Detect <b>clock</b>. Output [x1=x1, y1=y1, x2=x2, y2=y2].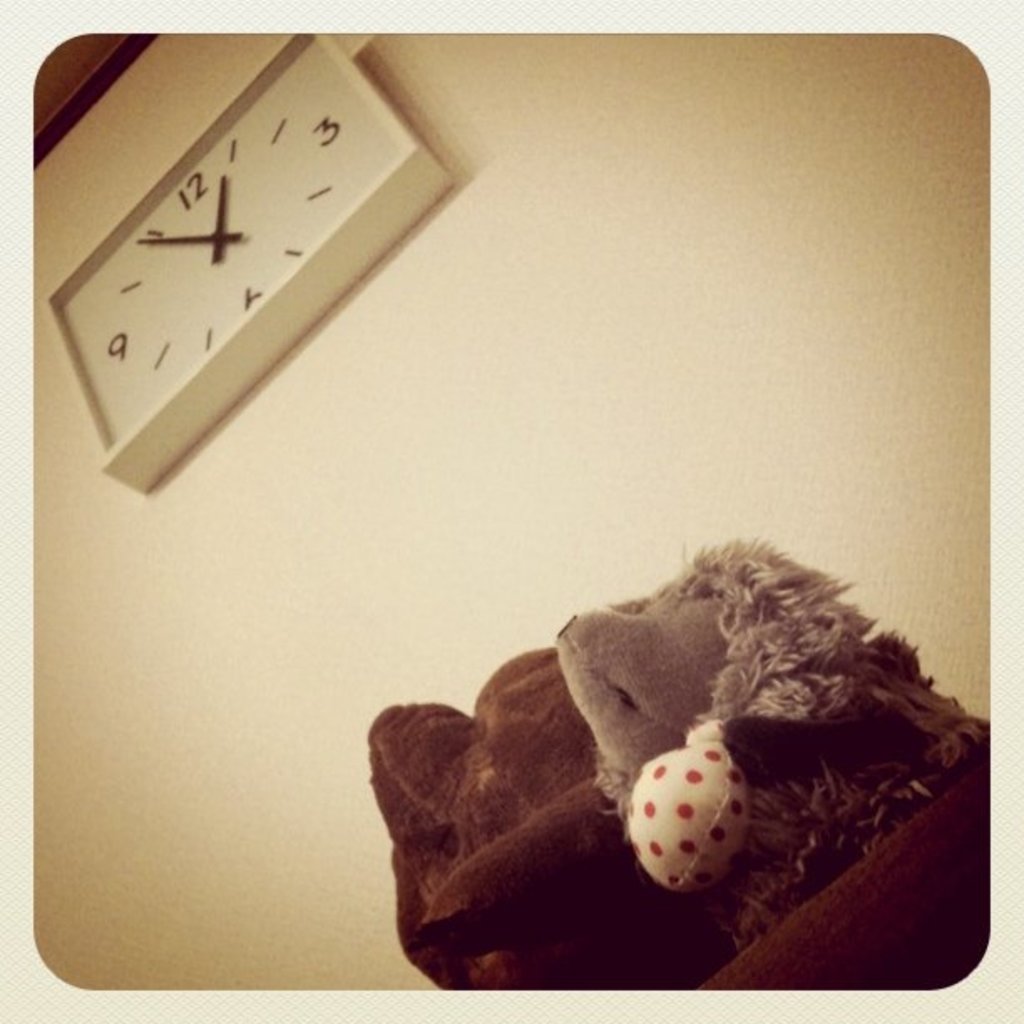
[x1=38, y1=30, x2=453, y2=492].
